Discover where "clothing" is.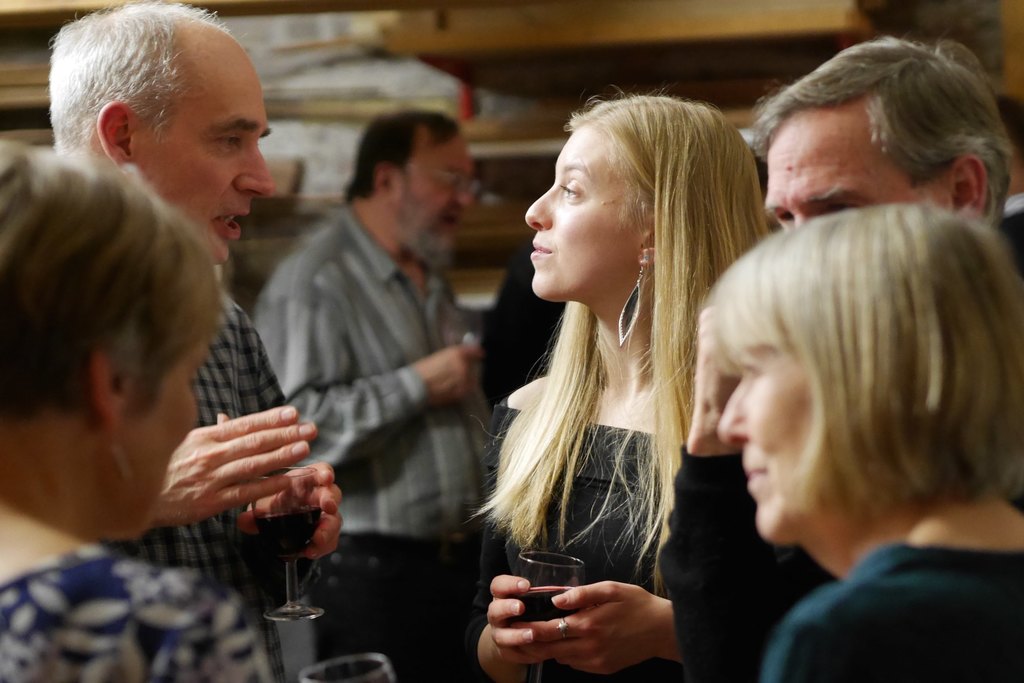
Discovered at 763, 527, 1022, 682.
